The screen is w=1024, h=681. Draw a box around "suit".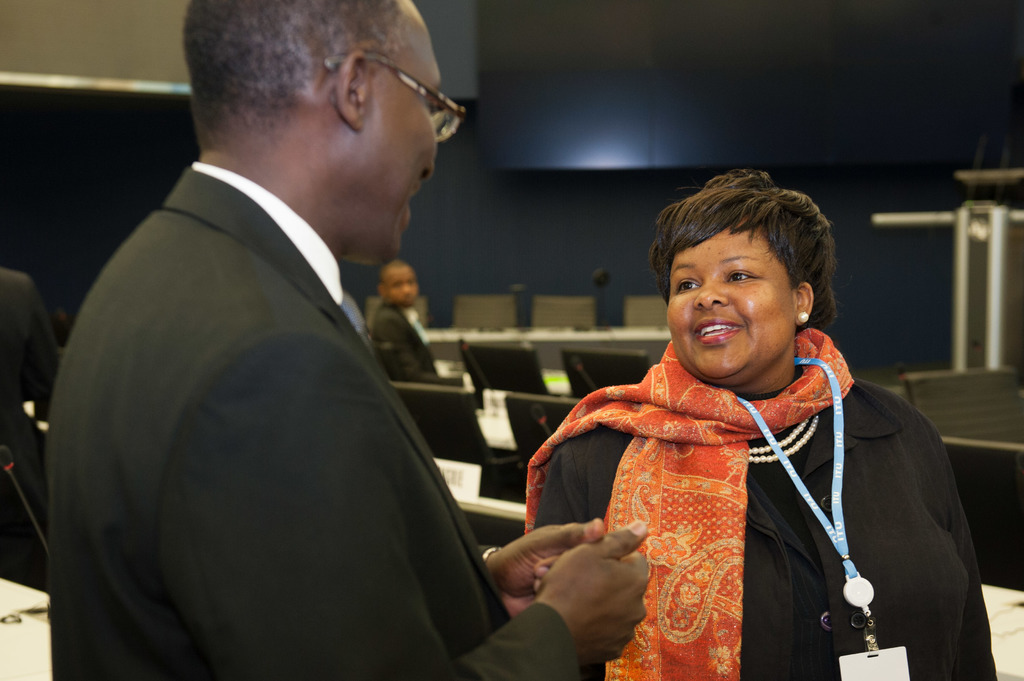
[left=525, top=365, right=1007, bottom=680].
